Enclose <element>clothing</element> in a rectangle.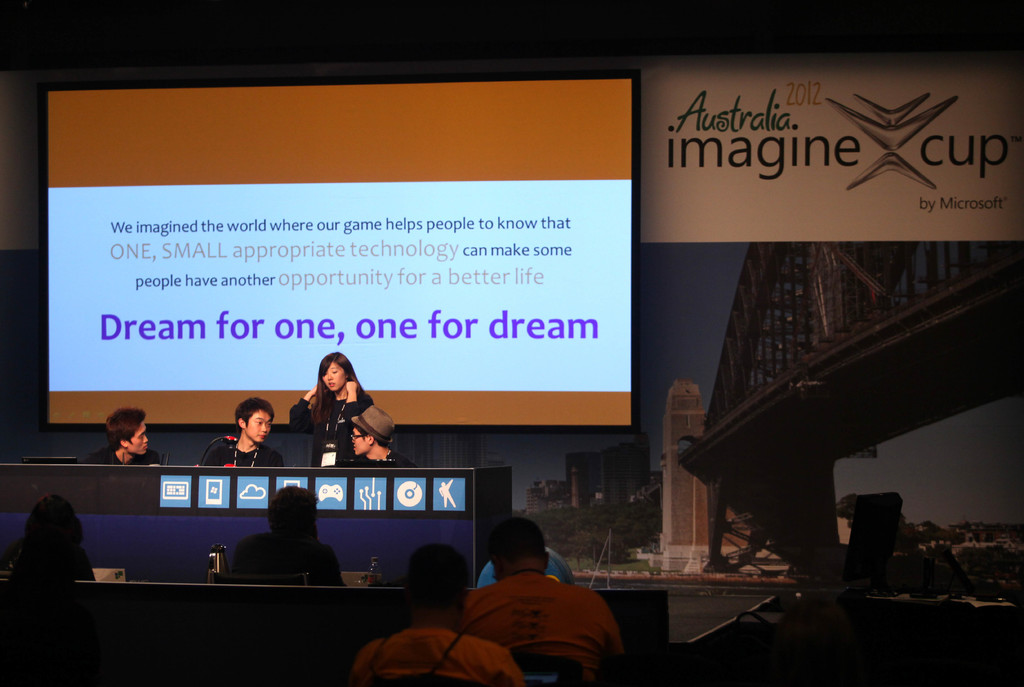
crop(286, 398, 373, 464).
